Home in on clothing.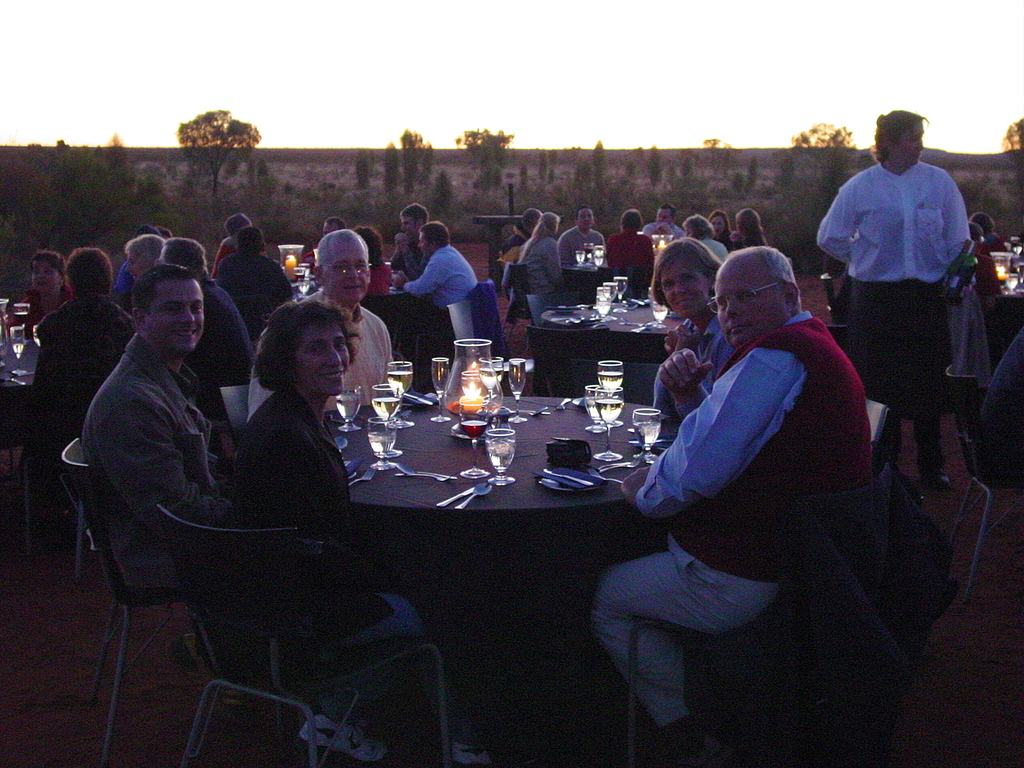
Homed in at (left=552, top=224, right=601, bottom=273).
